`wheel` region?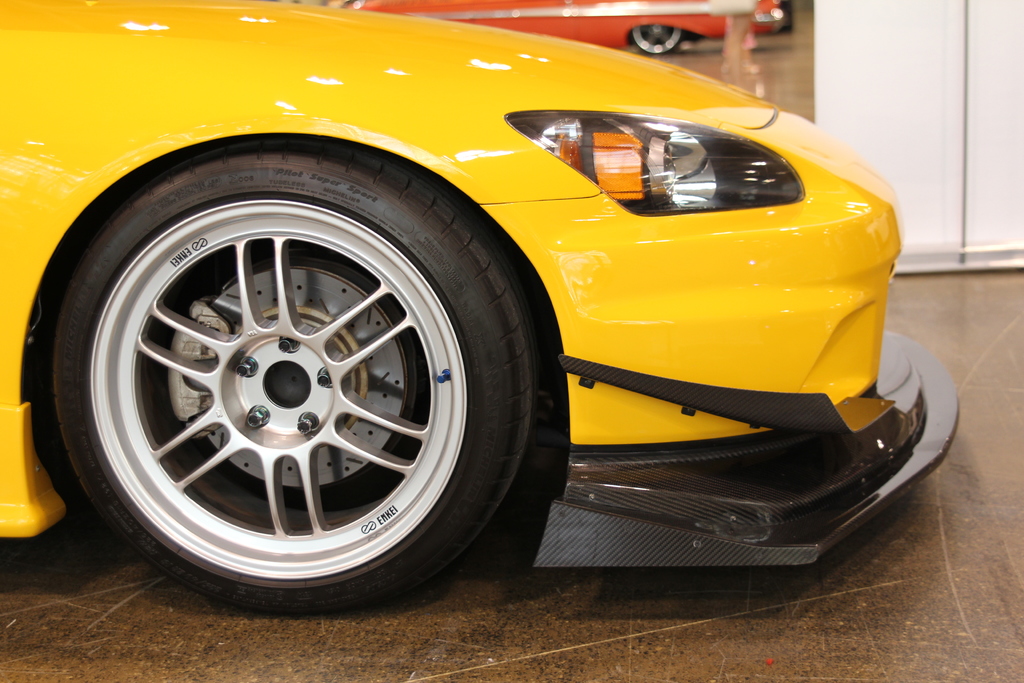
{"left": 40, "top": 190, "right": 507, "bottom": 602}
